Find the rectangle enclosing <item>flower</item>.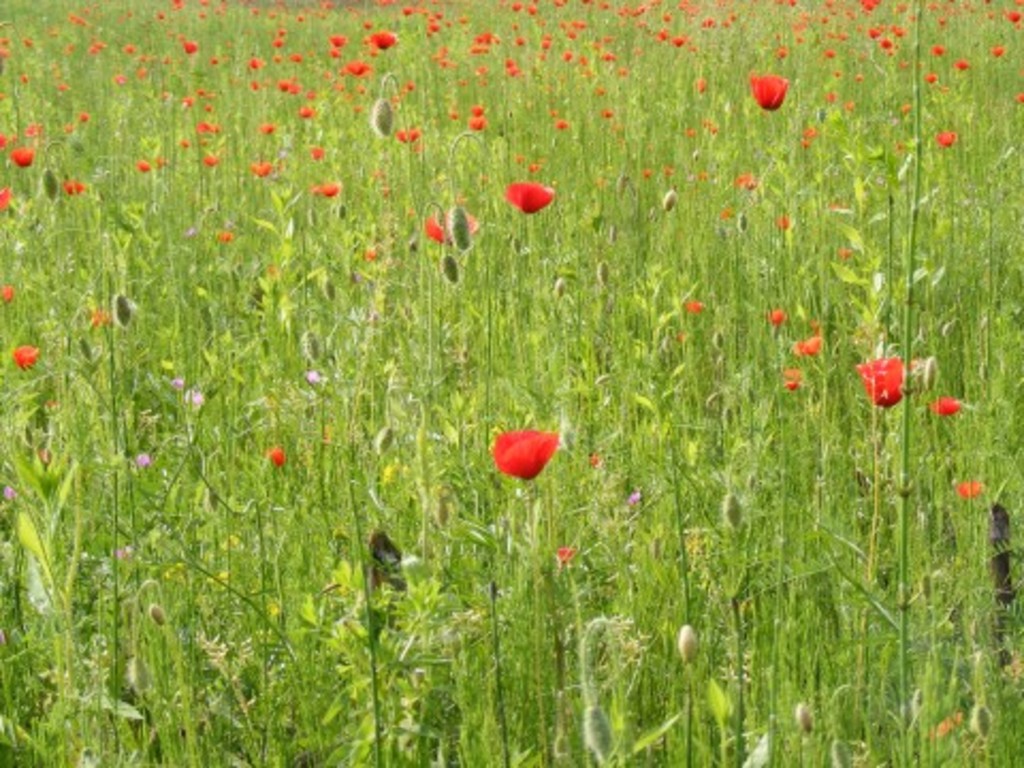
205, 156, 222, 164.
